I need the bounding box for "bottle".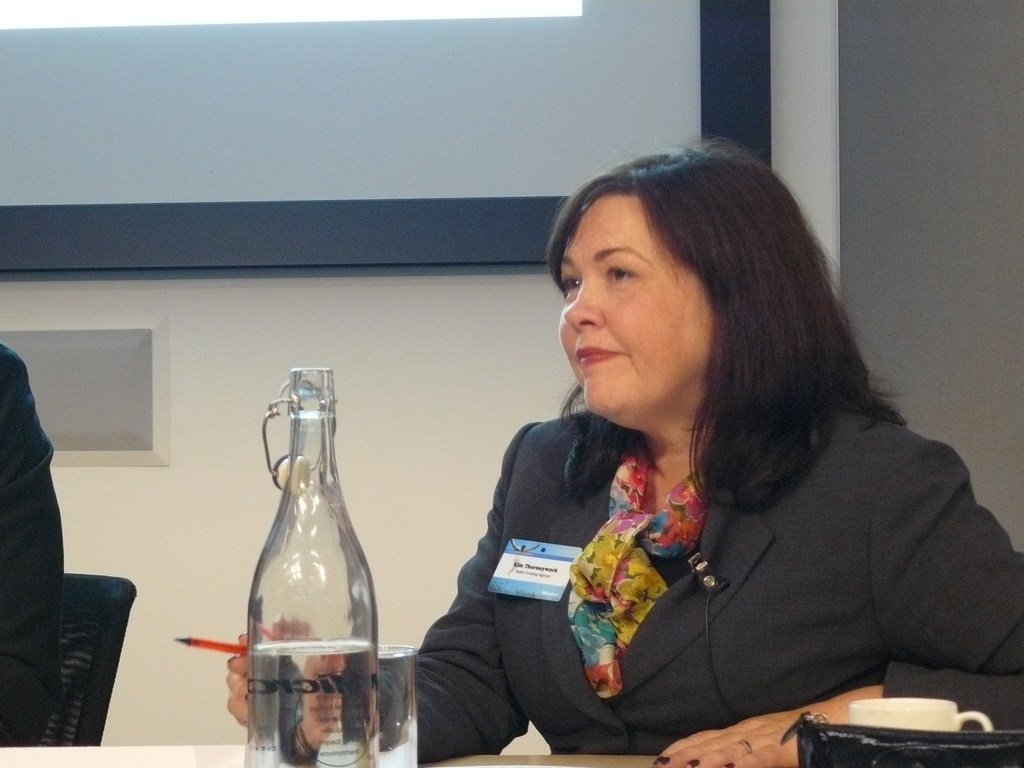
Here it is: 221 382 394 767.
